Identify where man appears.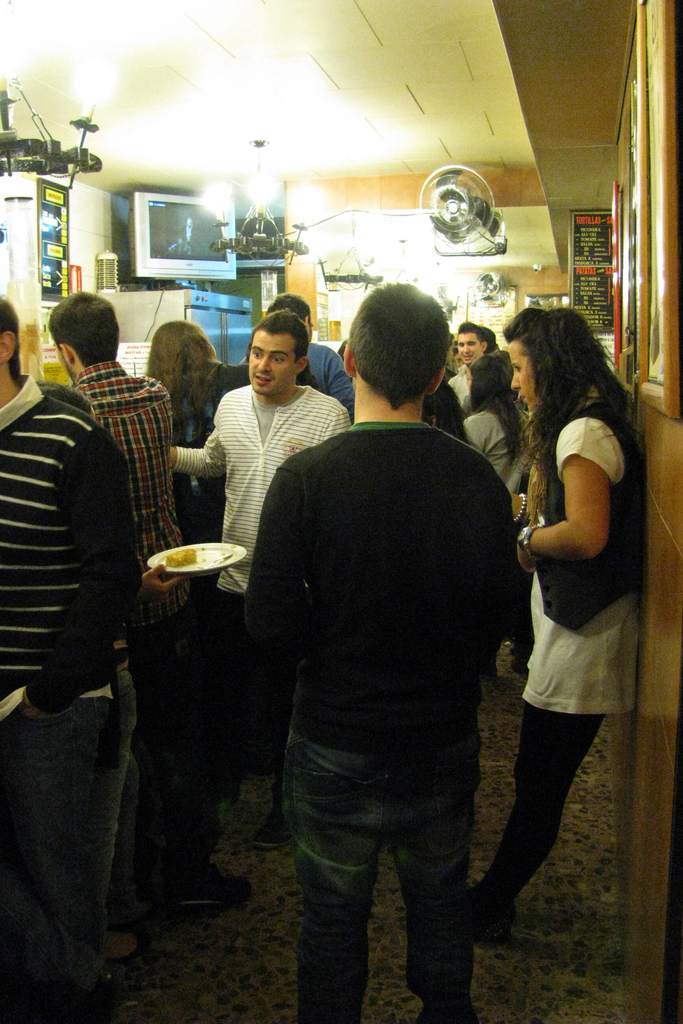
Appears at region(265, 293, 352, 413).
